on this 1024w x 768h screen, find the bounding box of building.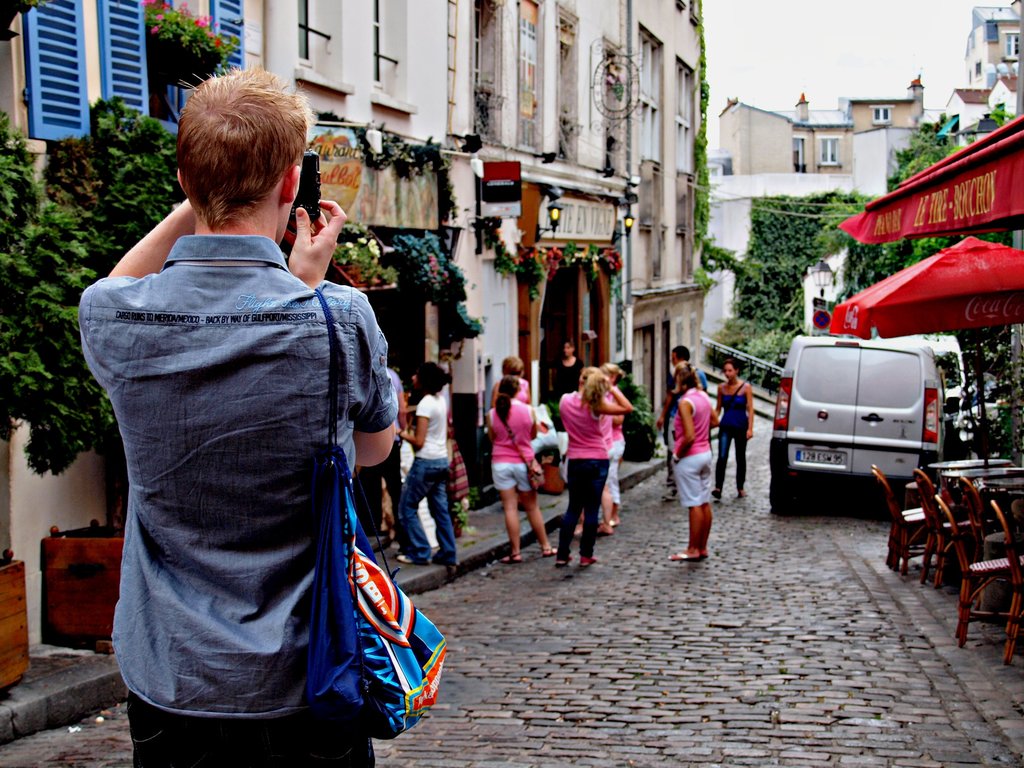
Bounding box: locate(264, 0, 472, 550).
